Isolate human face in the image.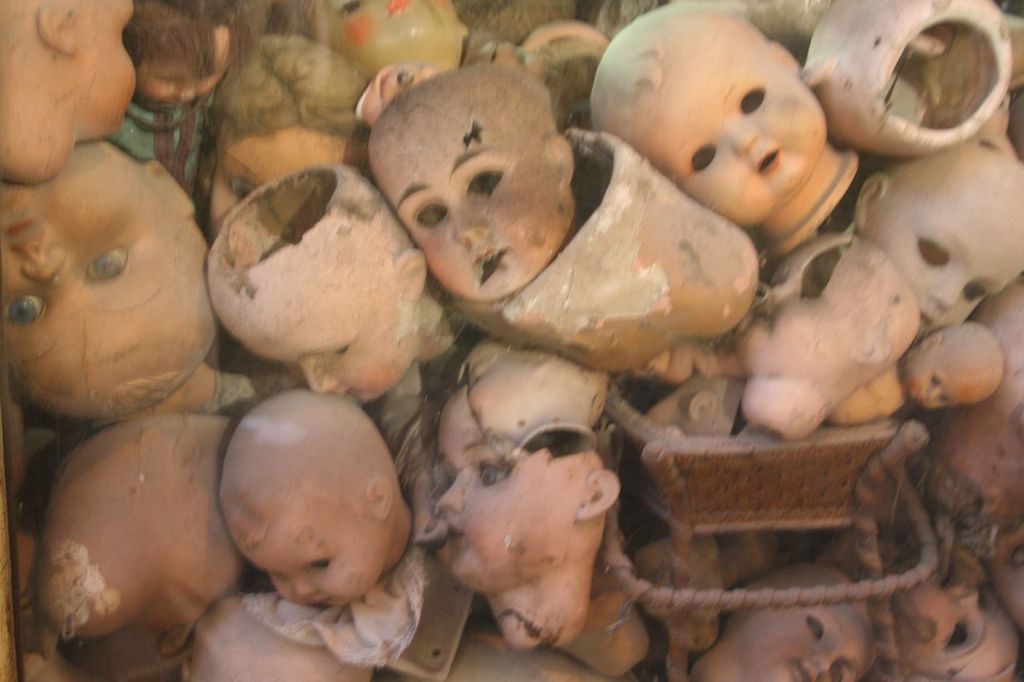
Isolated region: 515 18 608 55.
